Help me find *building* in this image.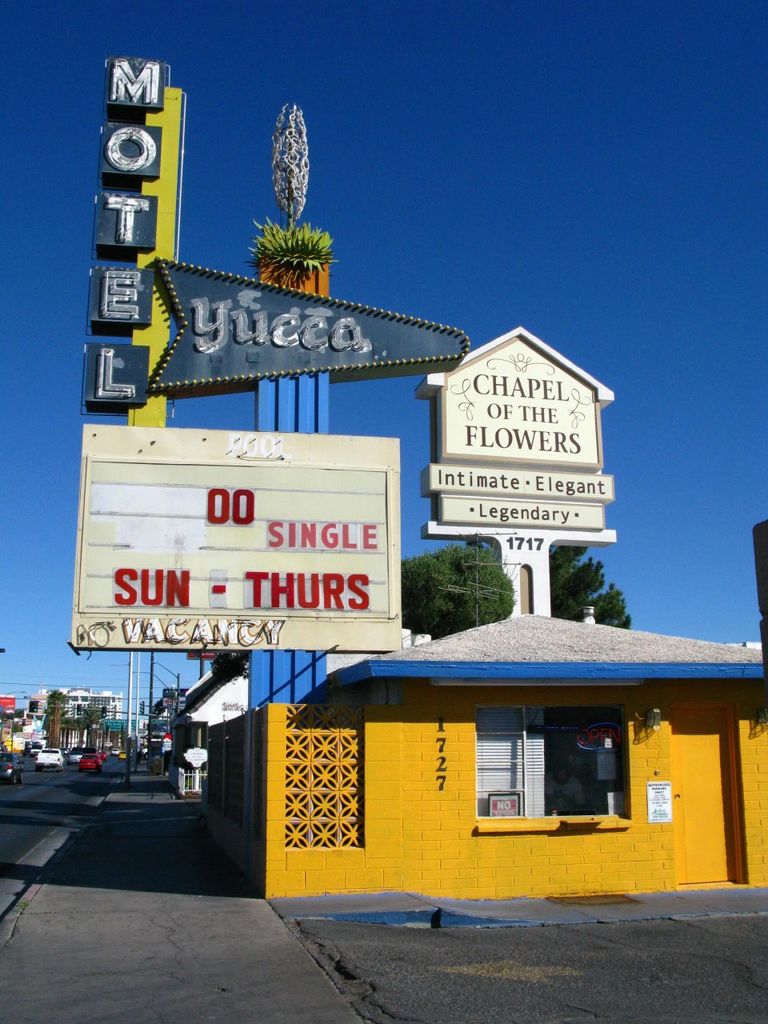
Found it: (59,687,123,746).
